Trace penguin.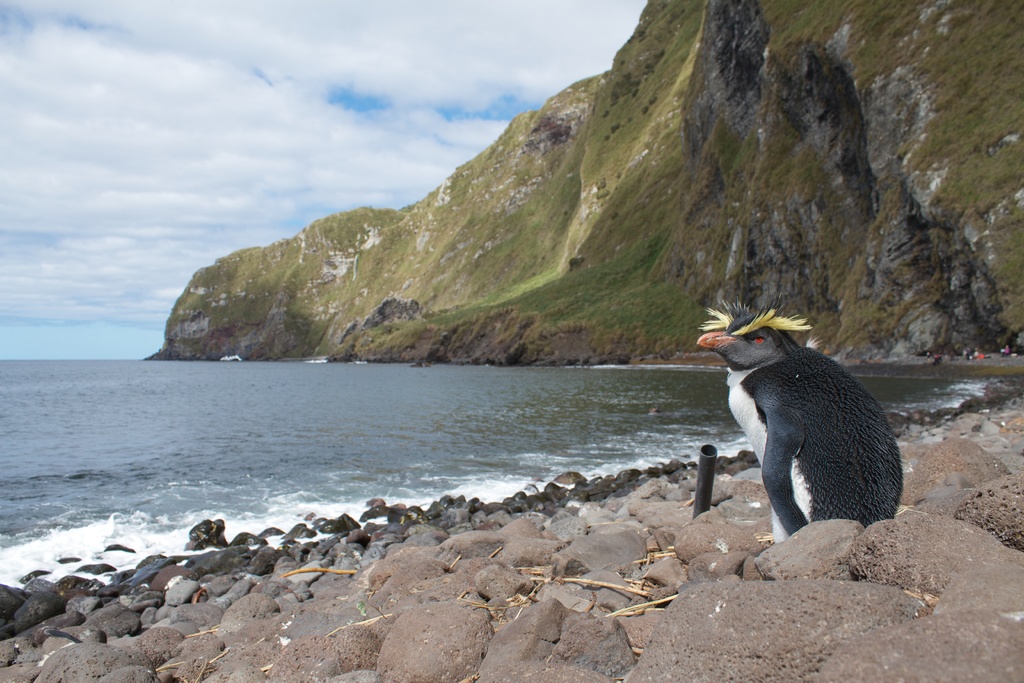
Traced to box(697, 300, 902, 555).
